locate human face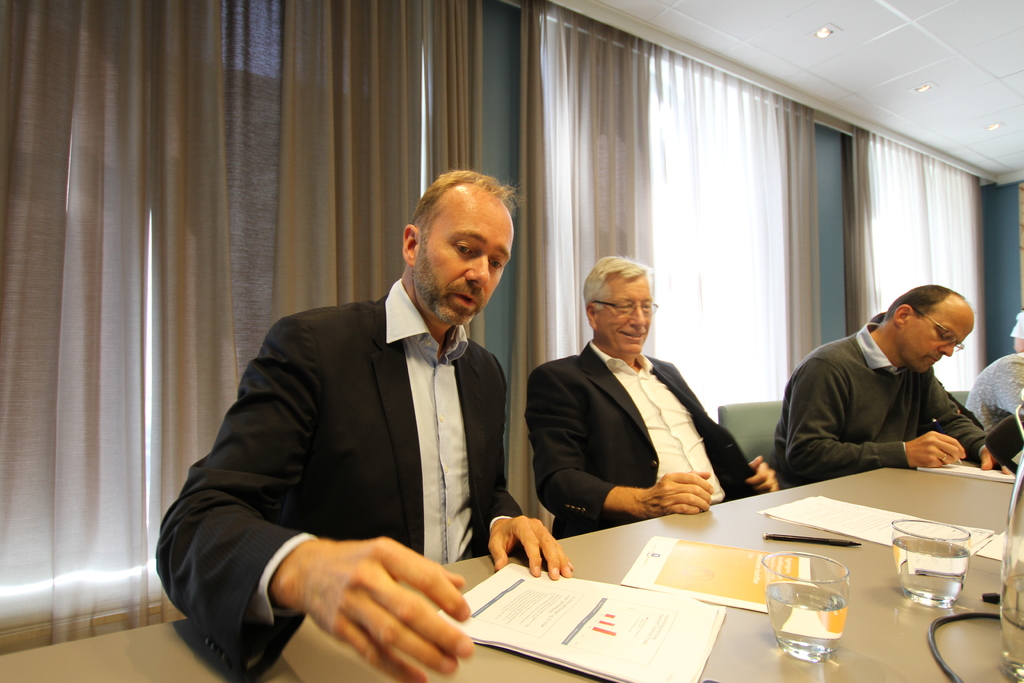
{"left": 412, "top": 213, "right": 518, "bottom": 327}
